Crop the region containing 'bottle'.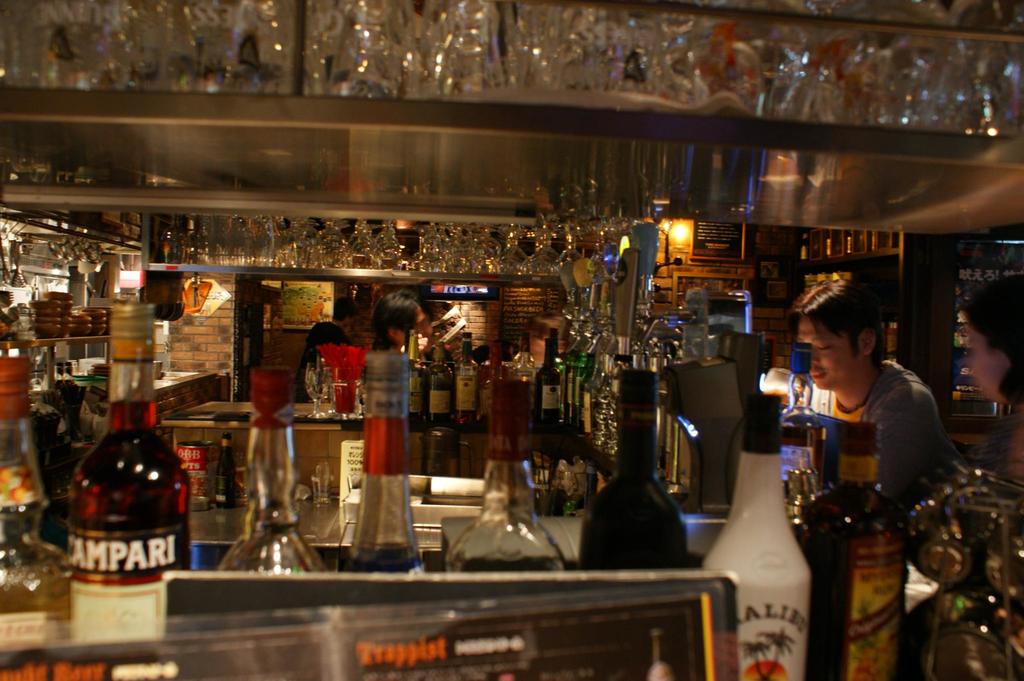
Crop region: locate(406, 326, 420, 432).
